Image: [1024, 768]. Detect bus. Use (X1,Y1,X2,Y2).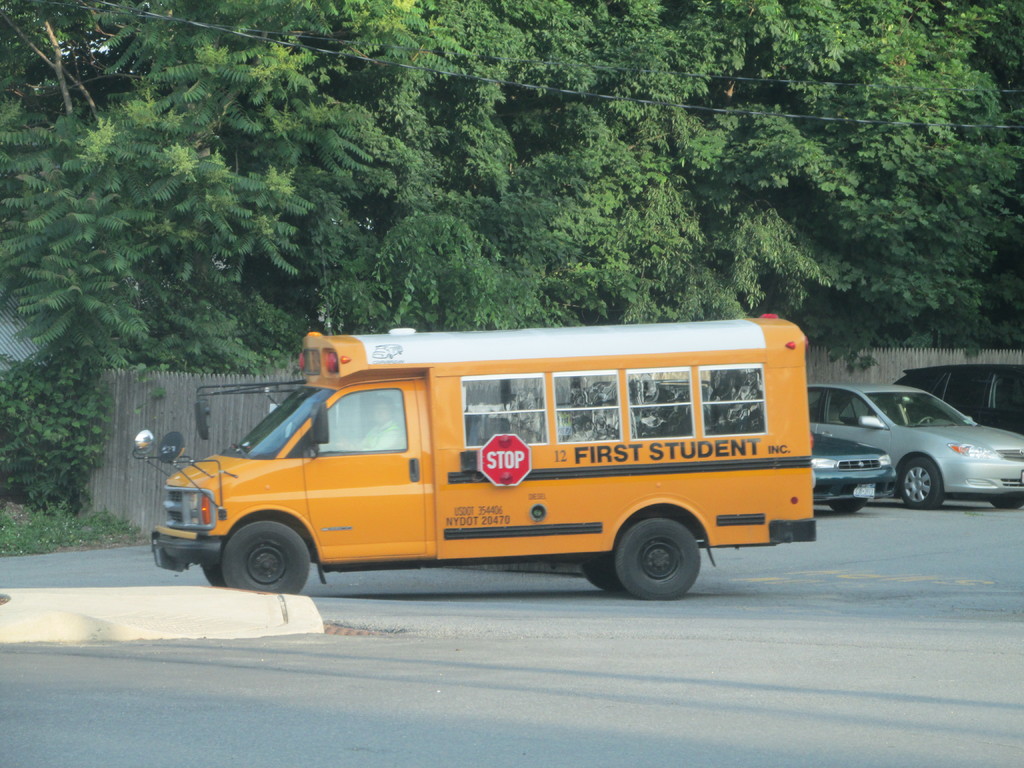
(129,323,821,599).
